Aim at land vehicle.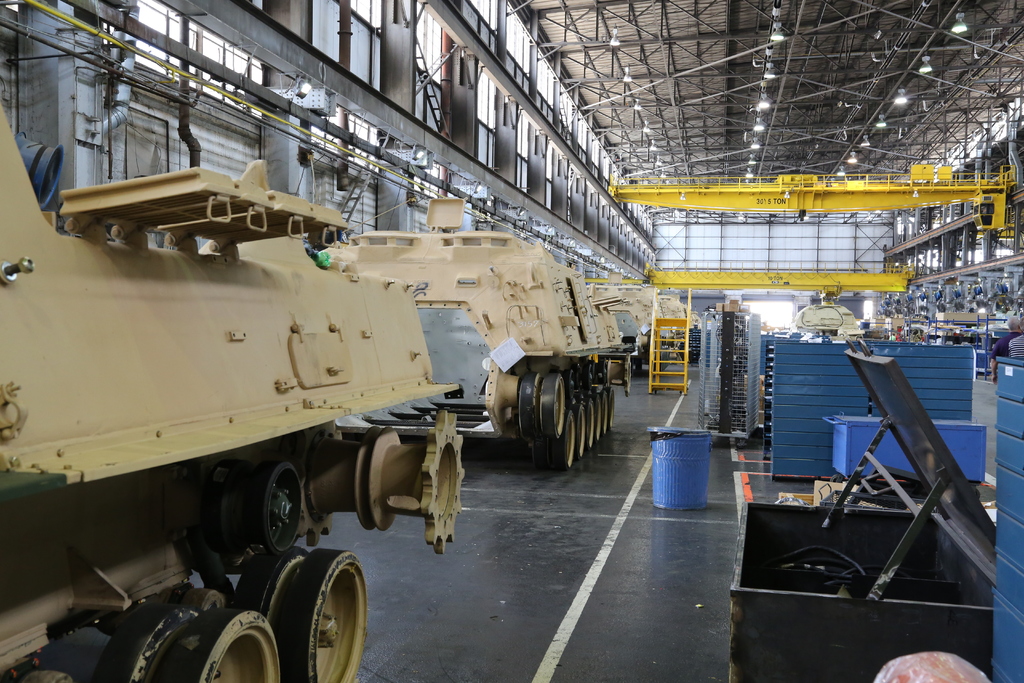
Aimed at 0 97 467 682.
